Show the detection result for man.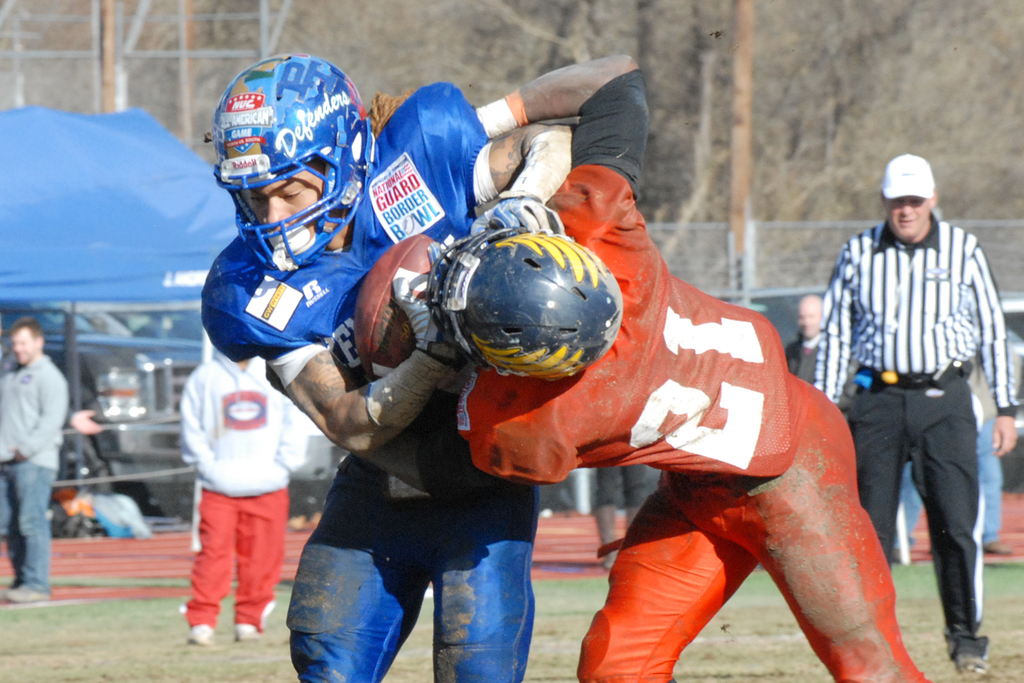
BBox(260, 53, 937, 682).
